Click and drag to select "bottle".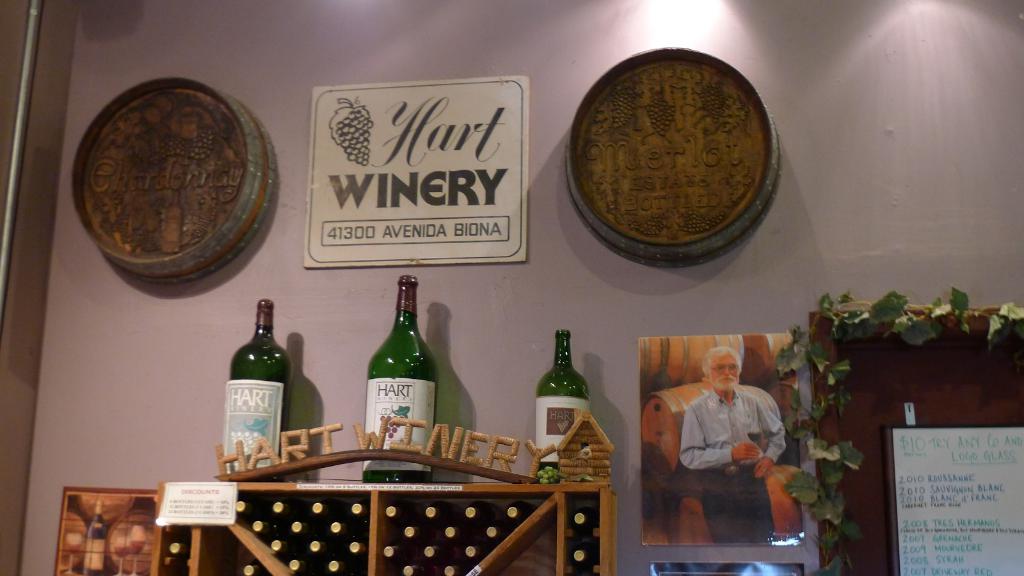
Selection: x1=536 y1=328 x2=586 y2=476.
